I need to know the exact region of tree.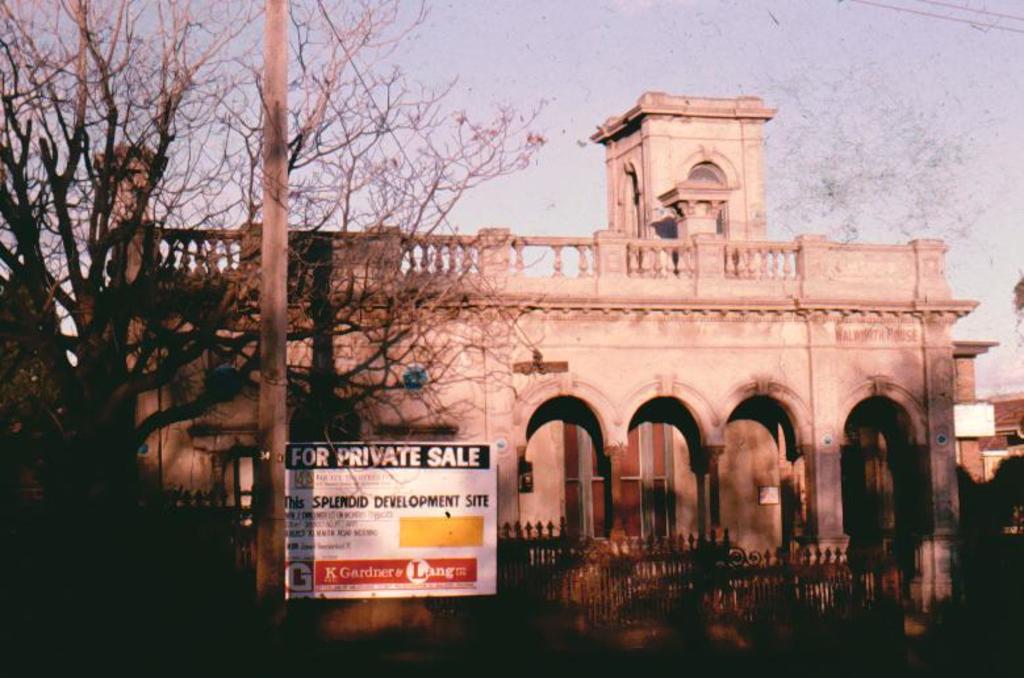
Region: 0/0/570/677.
